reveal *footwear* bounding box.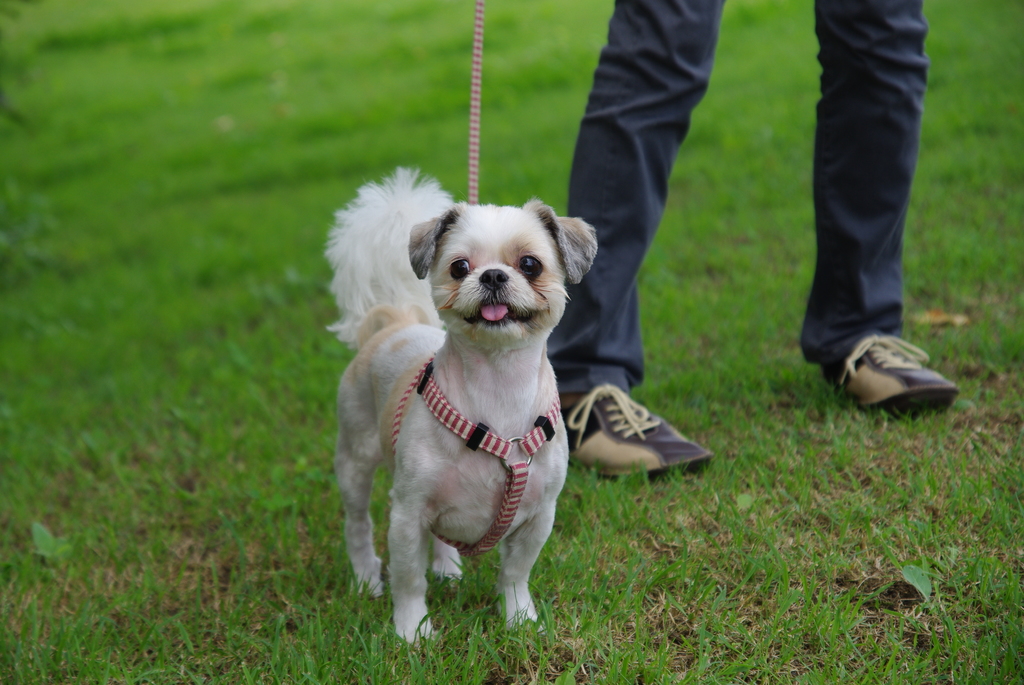
Revealed: rect(561, 386, 719, 477).
